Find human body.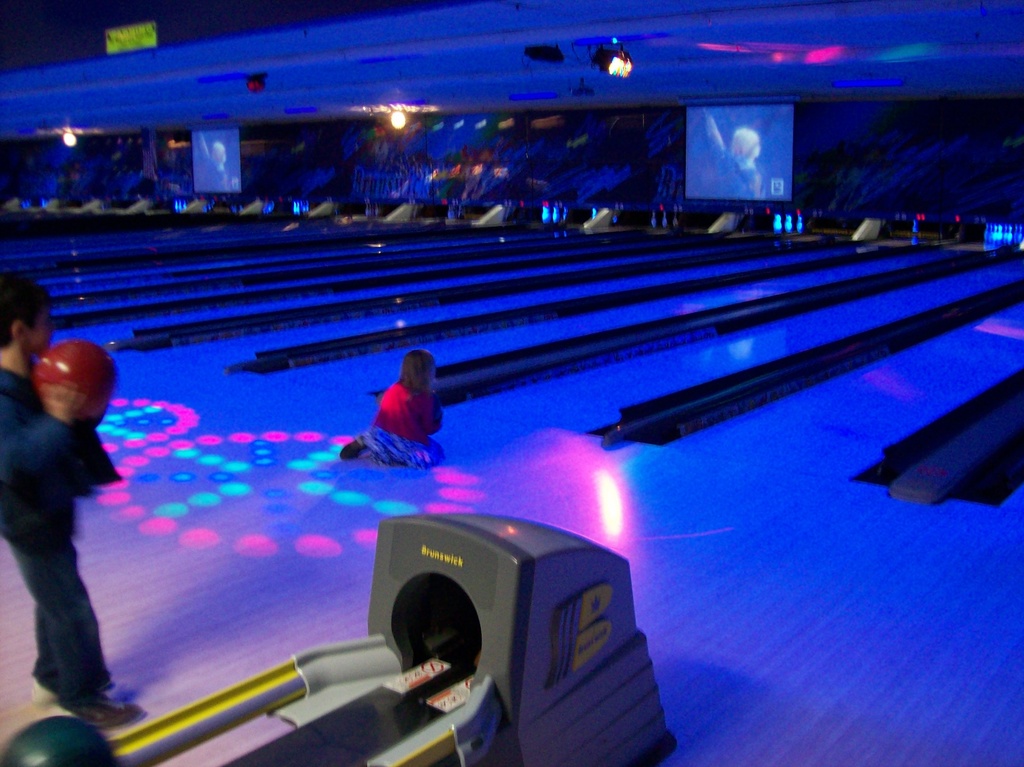
0,279,150,724.
